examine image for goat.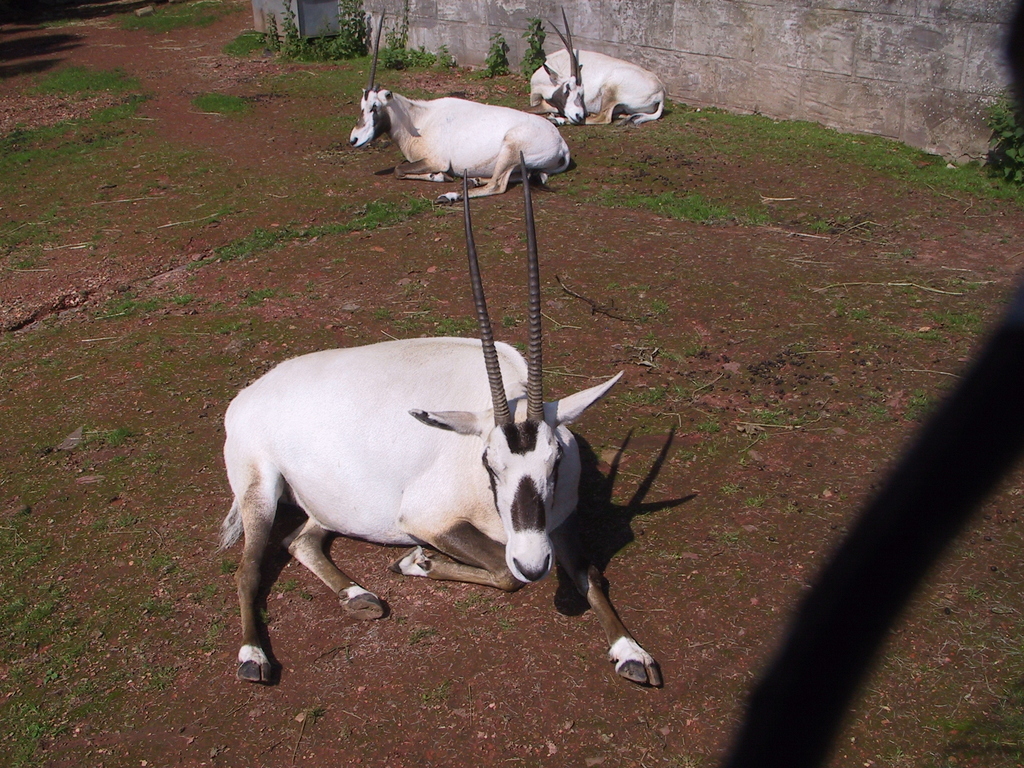
Examination result: bbox=(217, 150, 664, 685).
